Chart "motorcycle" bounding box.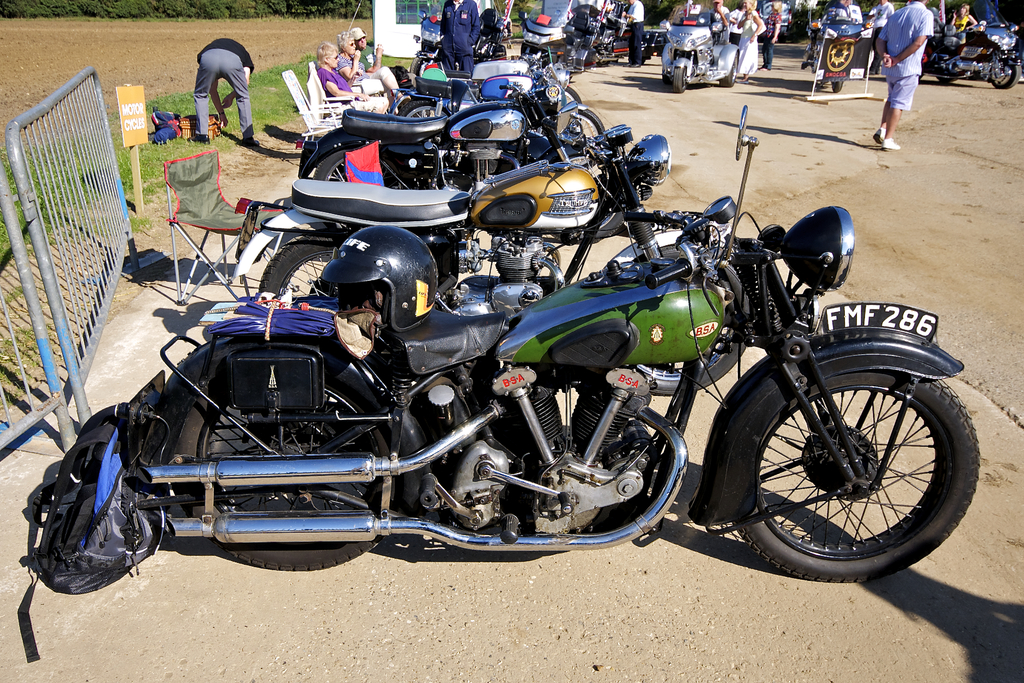
Charted: <box>401,1,446,78</box>.
